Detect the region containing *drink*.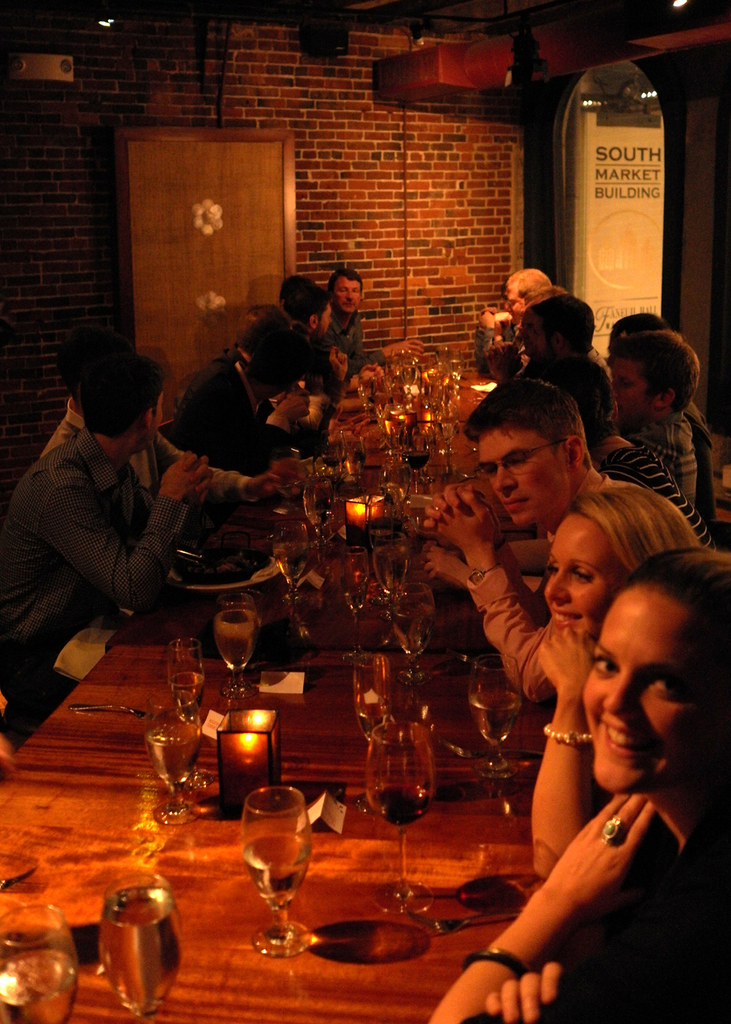
244 813 321 968.
